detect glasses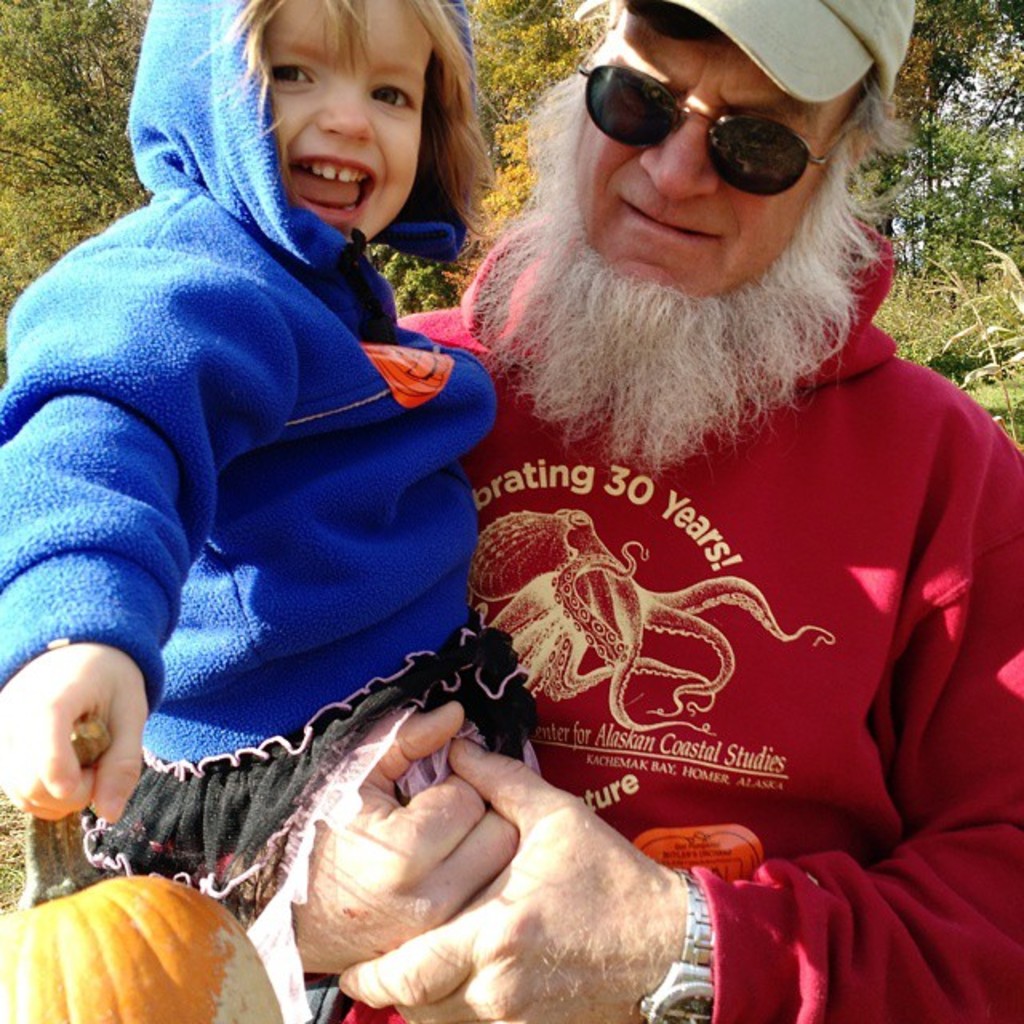
rect(570, 51, 830, 202)
